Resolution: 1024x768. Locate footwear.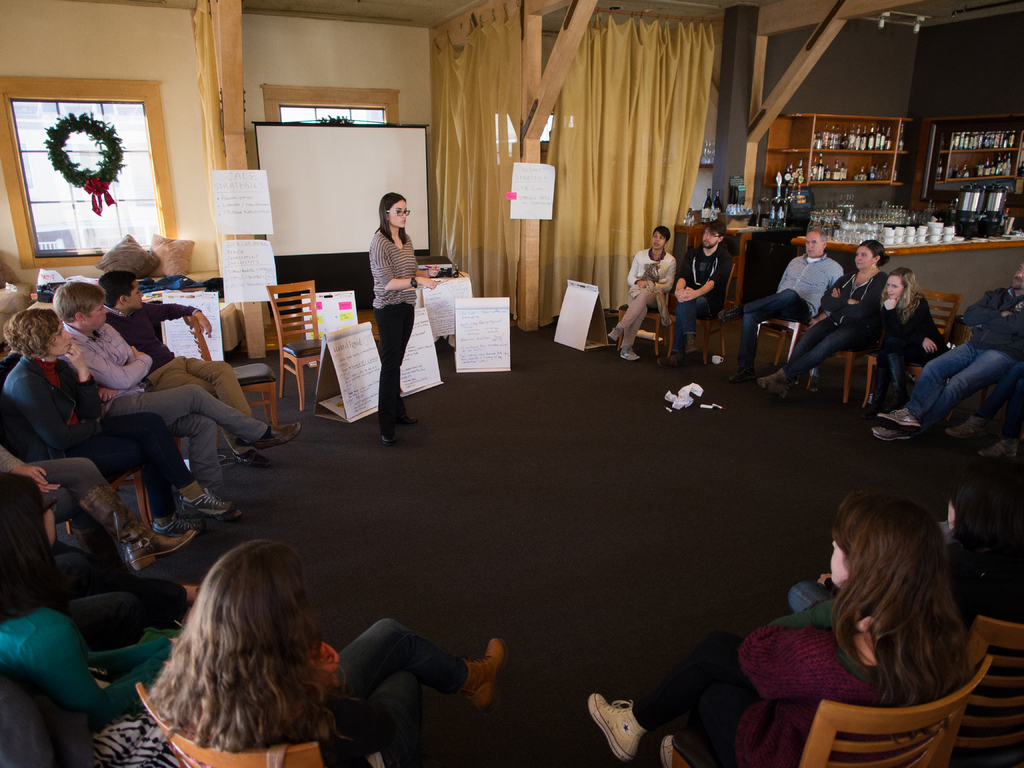
774/367/787/379.
